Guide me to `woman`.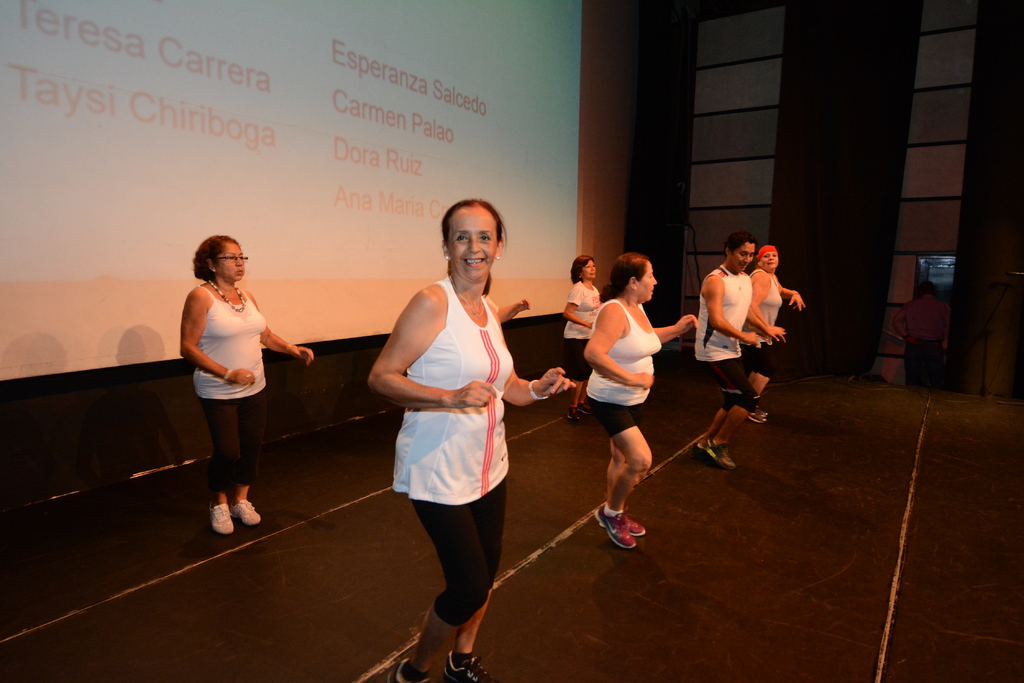
Guidance: bbox=(580, 252, 698, 548).
